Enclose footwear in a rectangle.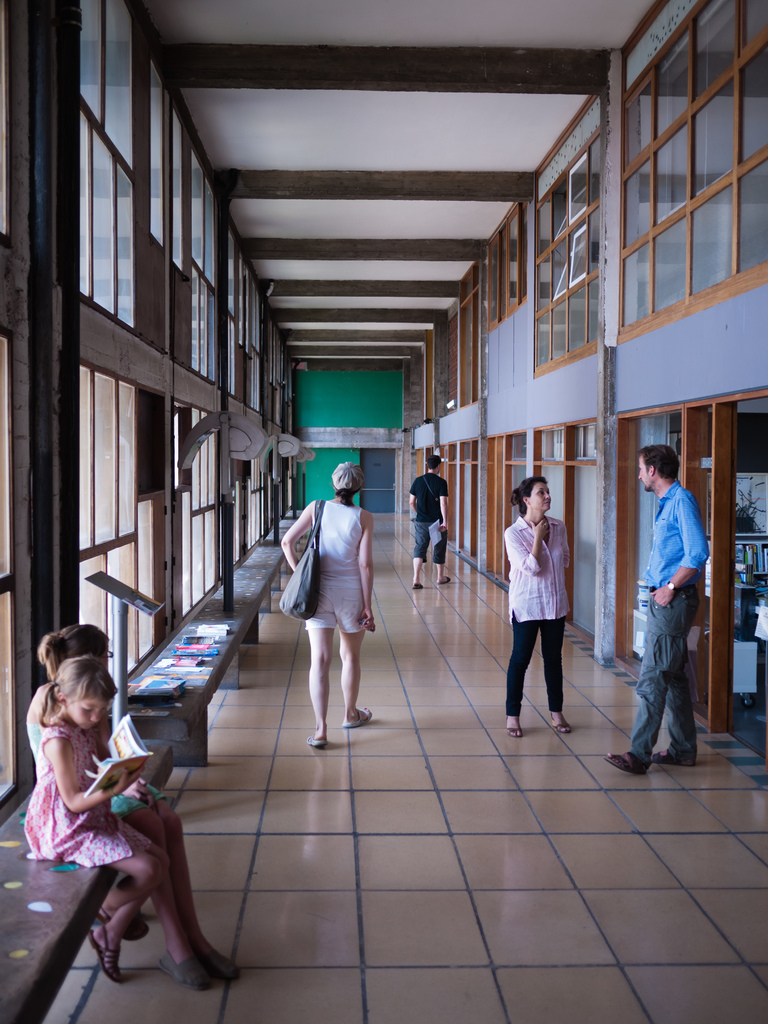
bbox=[601, 753, 646, 777].
